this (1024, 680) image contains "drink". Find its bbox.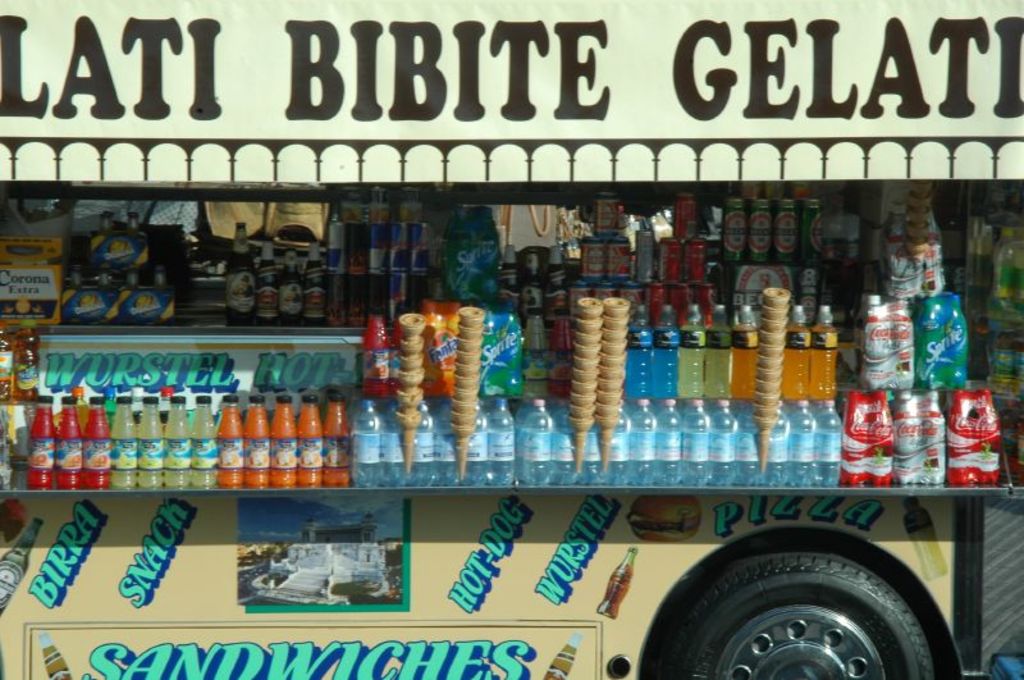
(left=329, top=392, right=353, bottom=483).
